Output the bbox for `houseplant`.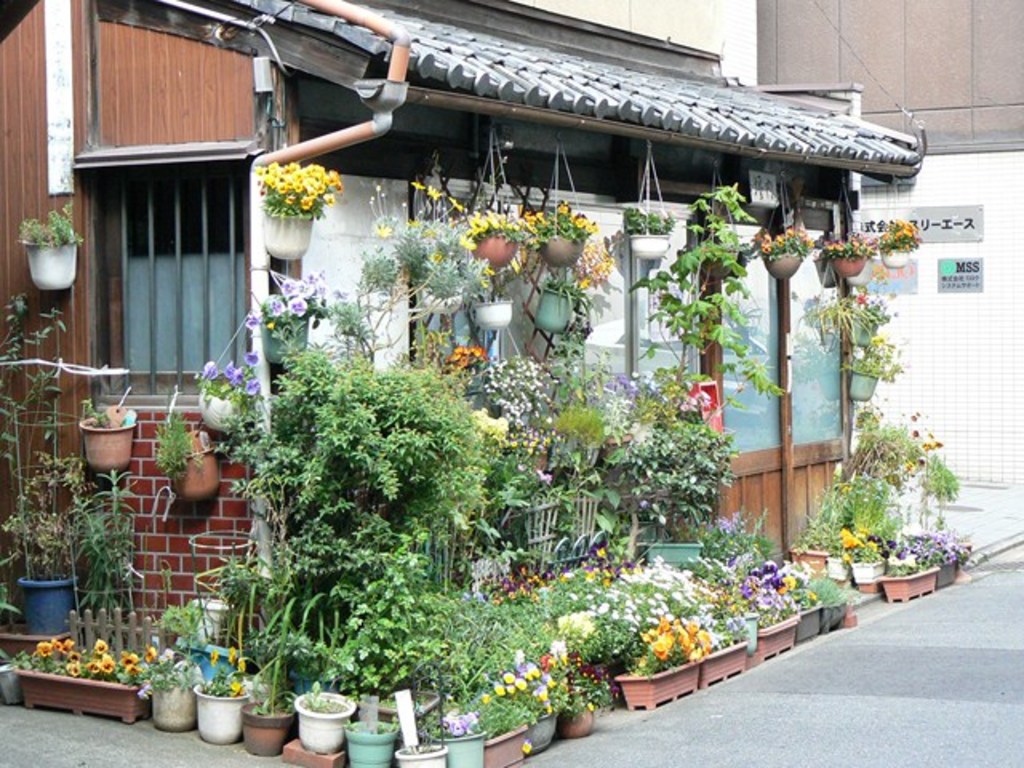
(525, 202, 592, 272).
